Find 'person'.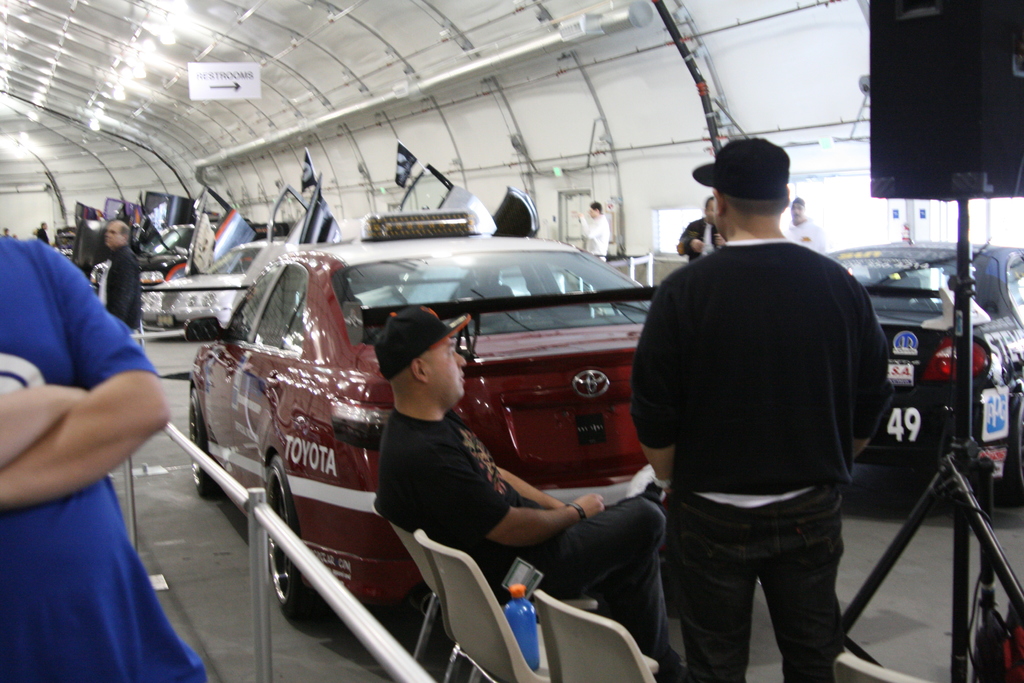
577, 202, 617, 263.
